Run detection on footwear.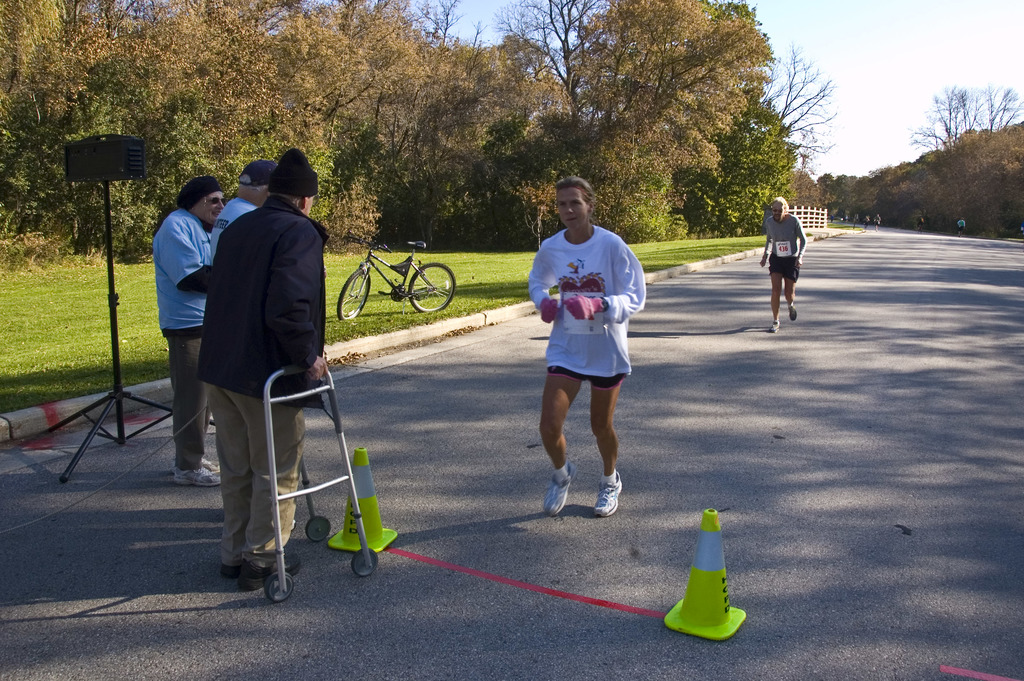
Result: 173/461/223/486.
